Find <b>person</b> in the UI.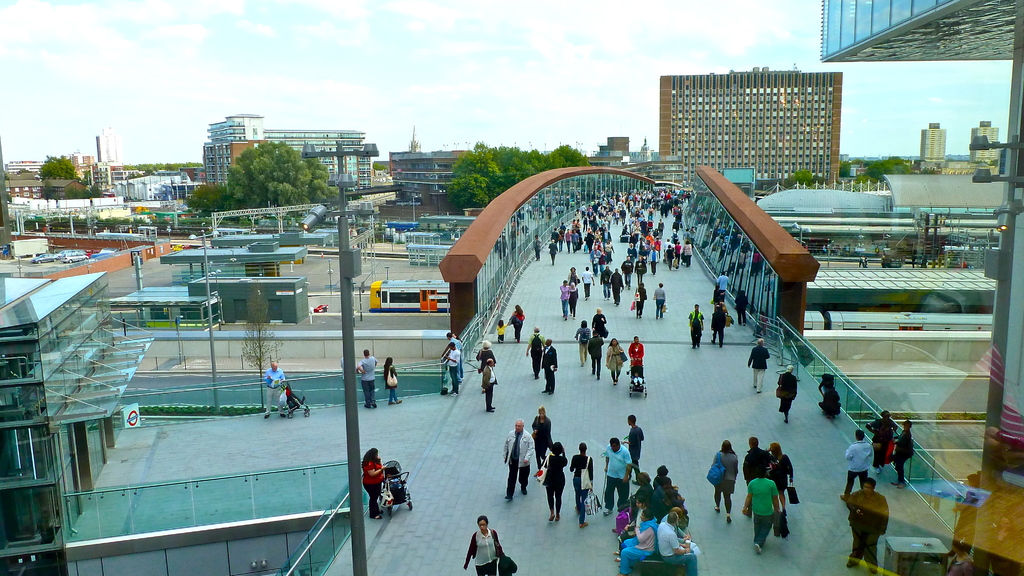
UI element at BBox(478, 358, 495, 408).
